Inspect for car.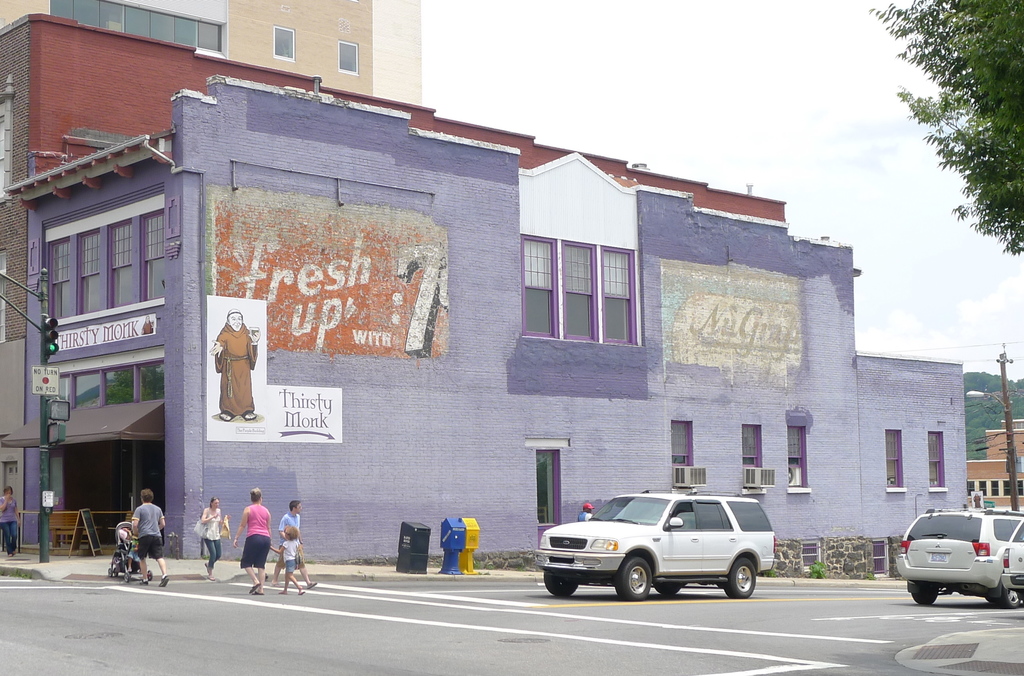
Inspection: (539, 493, 785, 607).
